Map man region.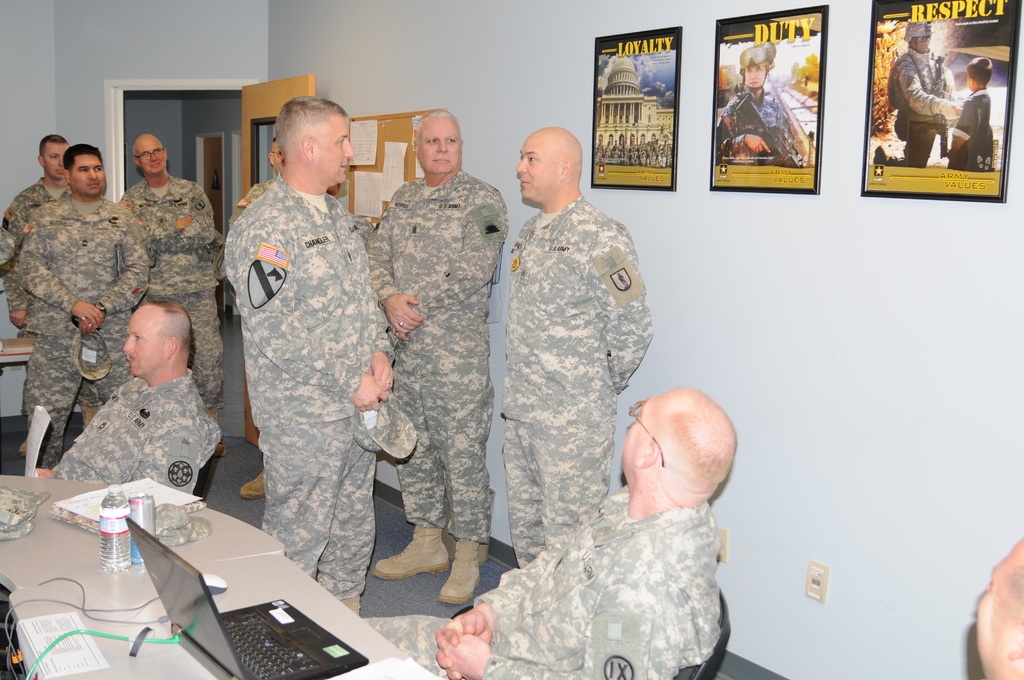
Mapped to region(17, 145, 148, 465).
